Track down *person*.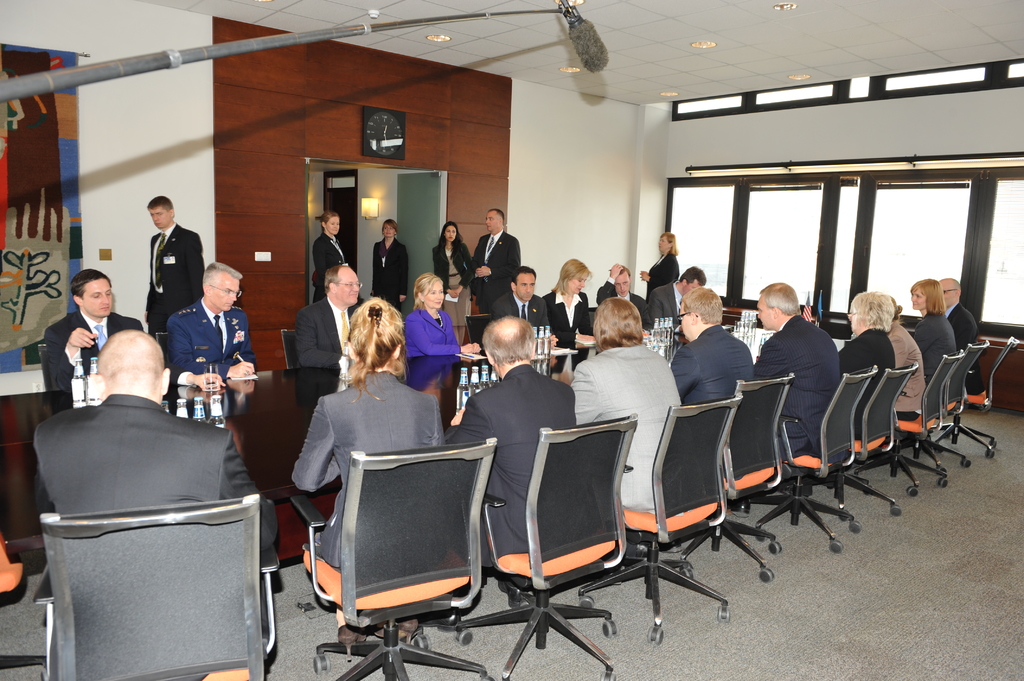
Tracked to select_region(173, 262, 273, 390).
